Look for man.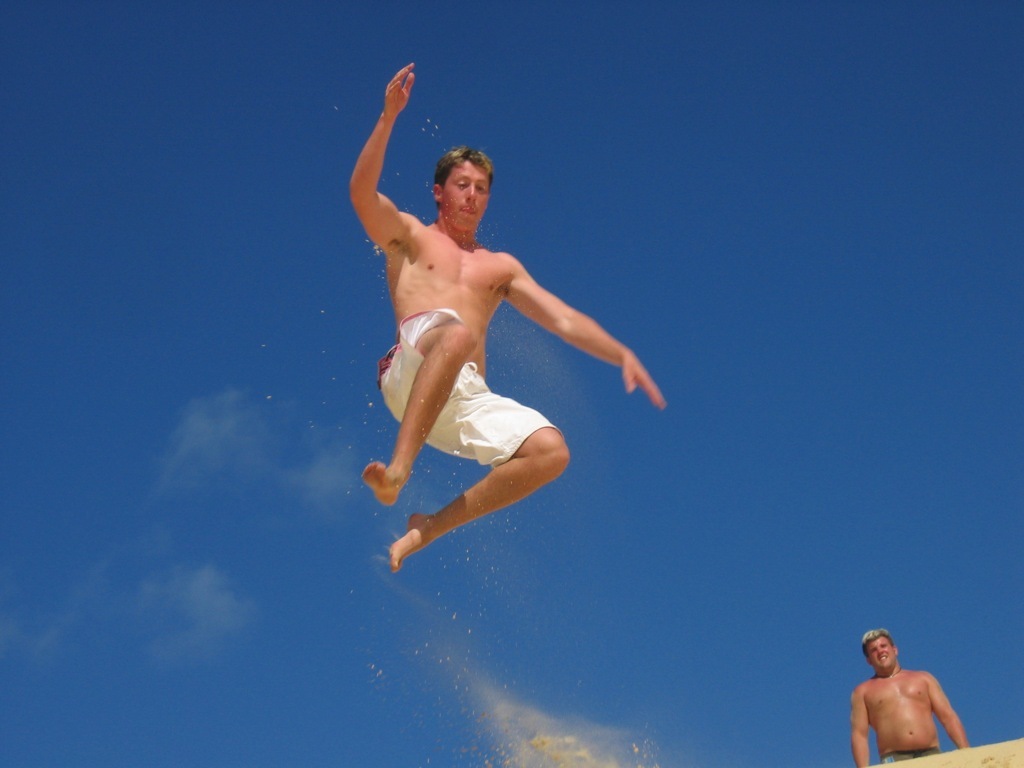
Found: pyautogui.locateOnScreen(340, 50, 686, 586).
